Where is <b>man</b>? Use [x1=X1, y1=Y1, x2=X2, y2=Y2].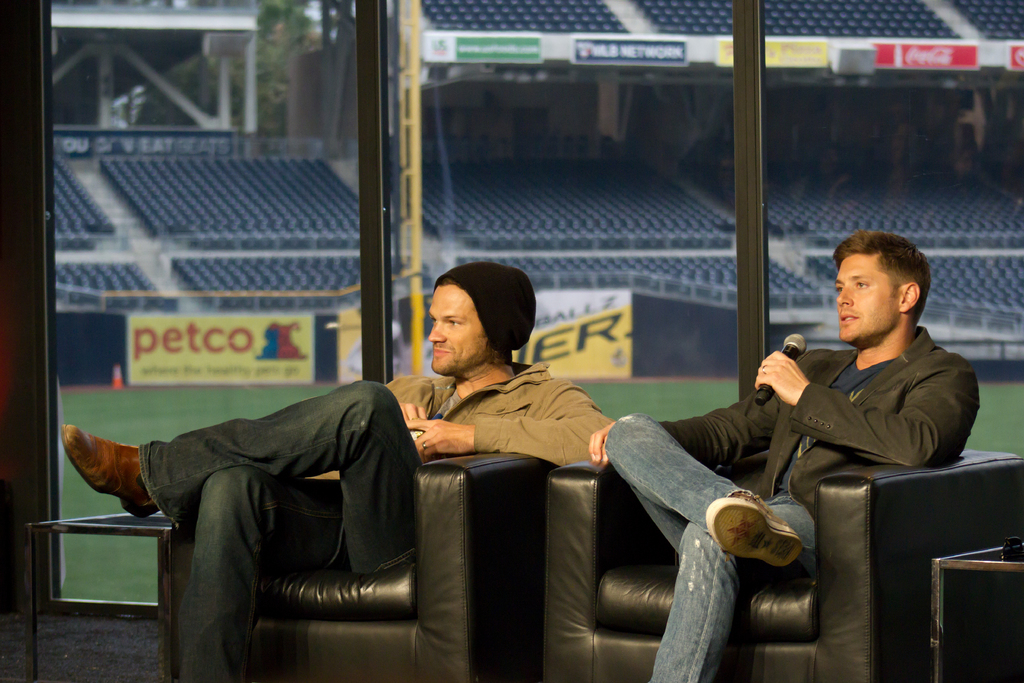
[x1=63, y1=260, x2=611, y2=682].
